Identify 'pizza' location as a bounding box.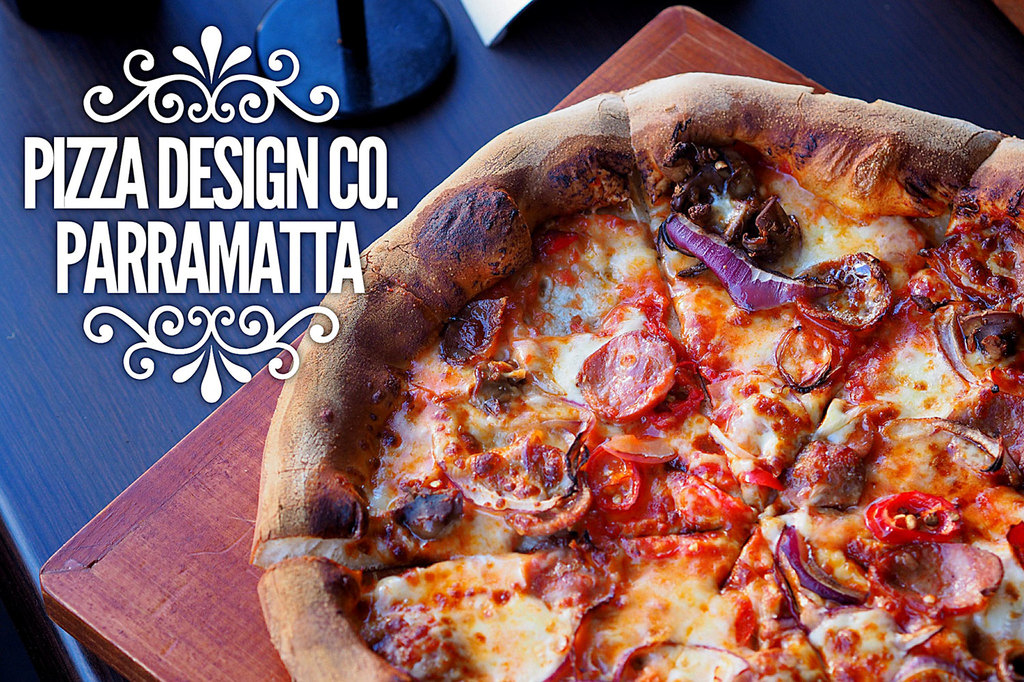
163 48 1023 681.
